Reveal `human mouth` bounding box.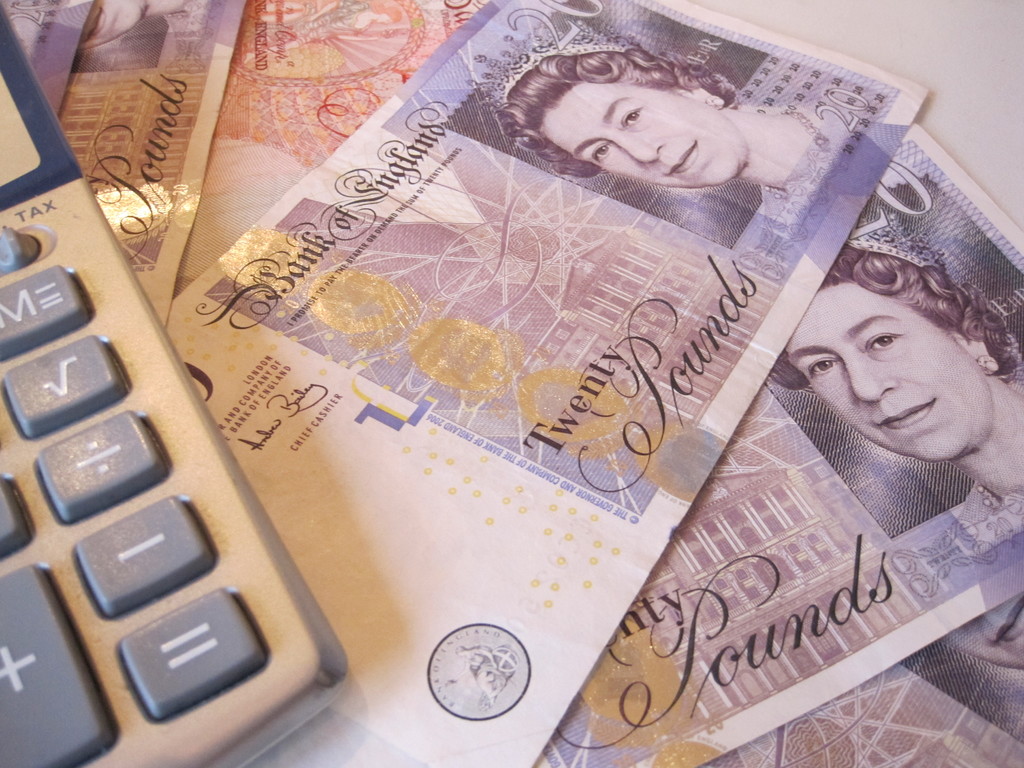
Revealed: bbox=(662, 137, 697, 180).
